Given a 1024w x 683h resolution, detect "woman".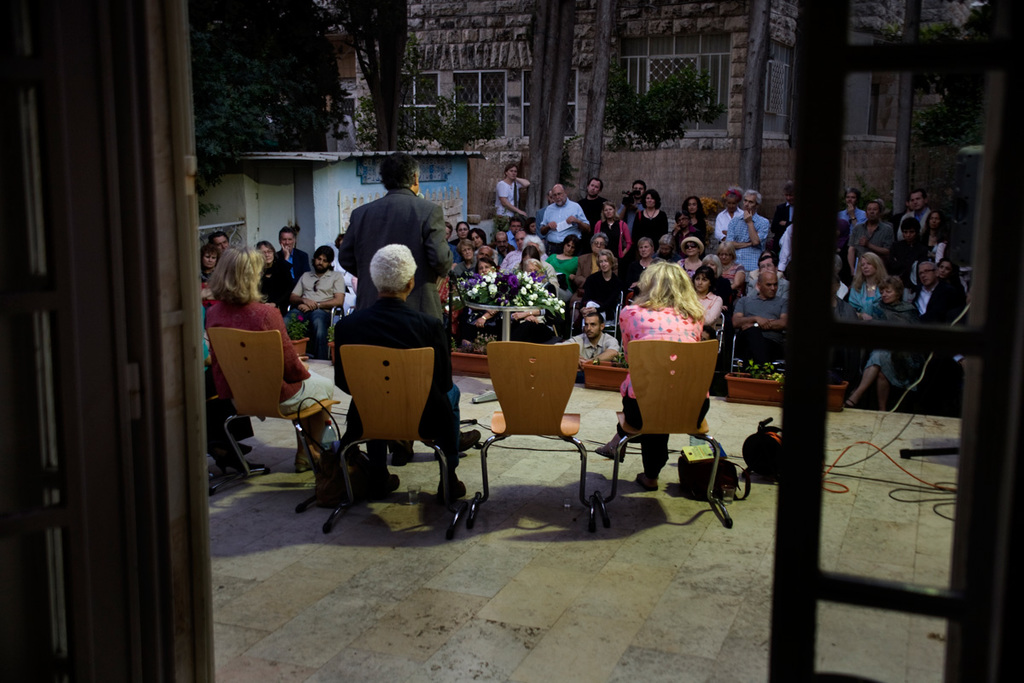
Rect(919, 254, 969, 324).
